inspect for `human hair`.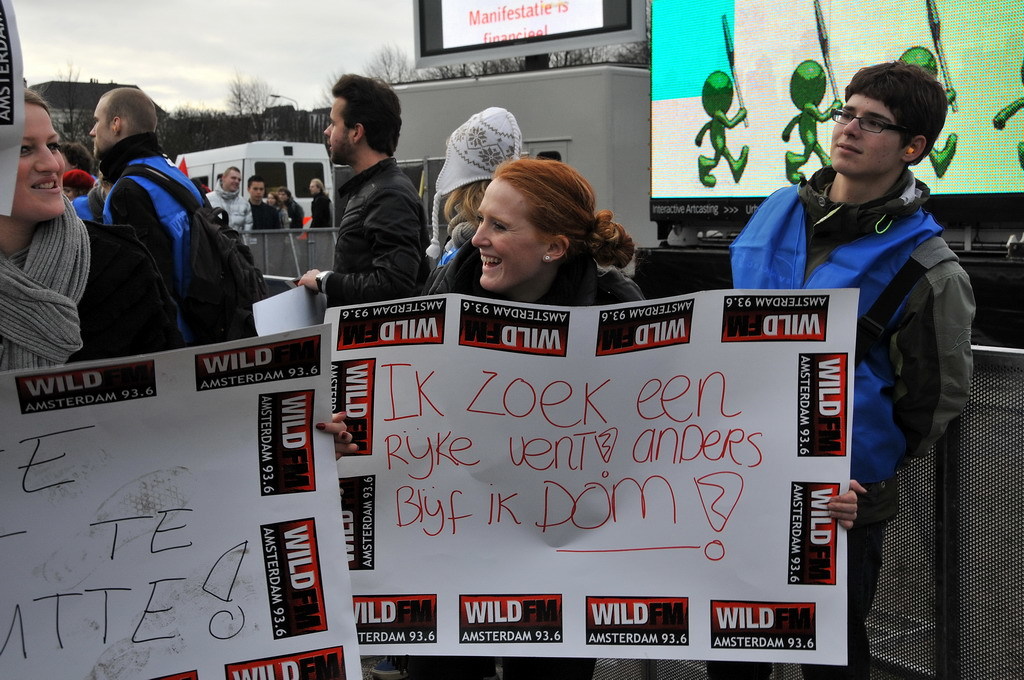
Inspection: pyautogui.locateOnScreen(329, 65, 409, 156).
